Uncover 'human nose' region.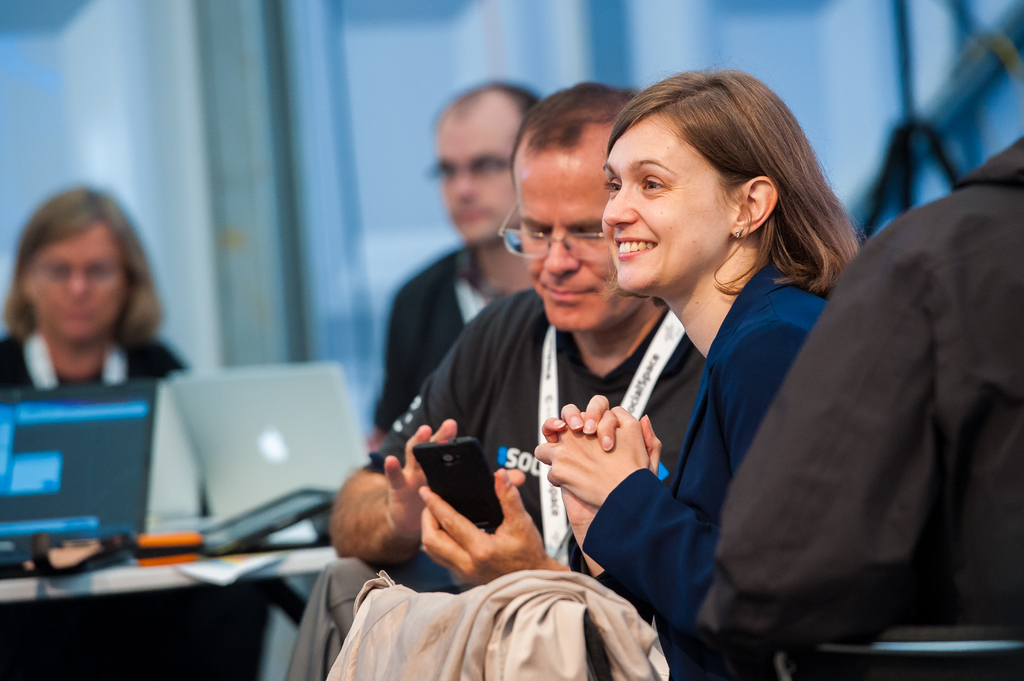
Uncovered: x1=450, y1=170, x2=474, y2=203.
